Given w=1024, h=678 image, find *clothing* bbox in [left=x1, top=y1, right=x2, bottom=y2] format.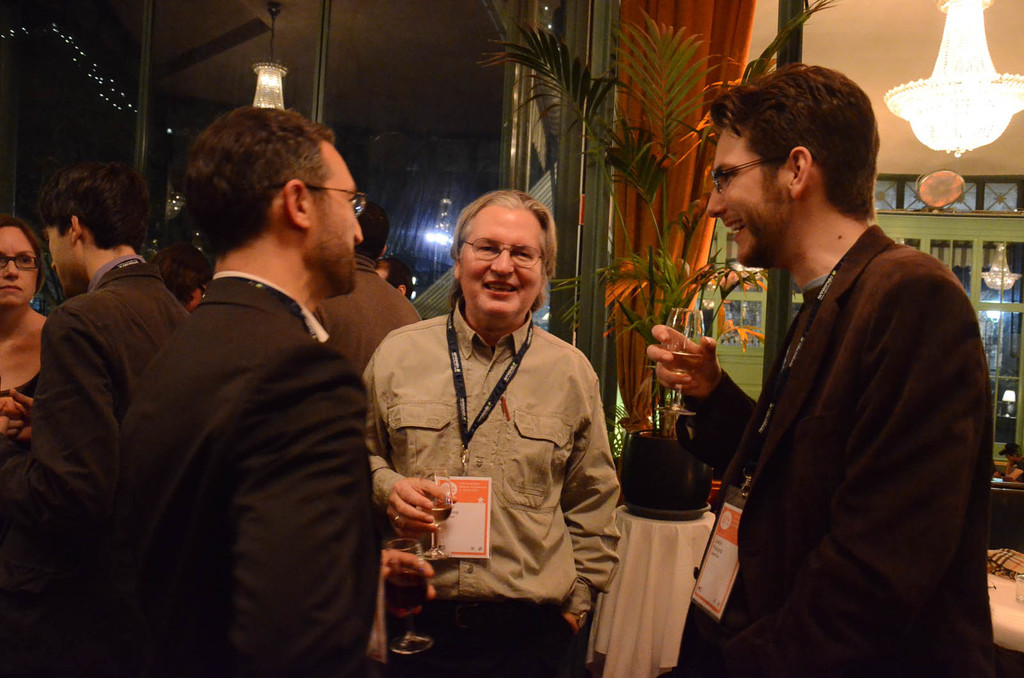
[left=681, top=216, right=991, bottom=677].
